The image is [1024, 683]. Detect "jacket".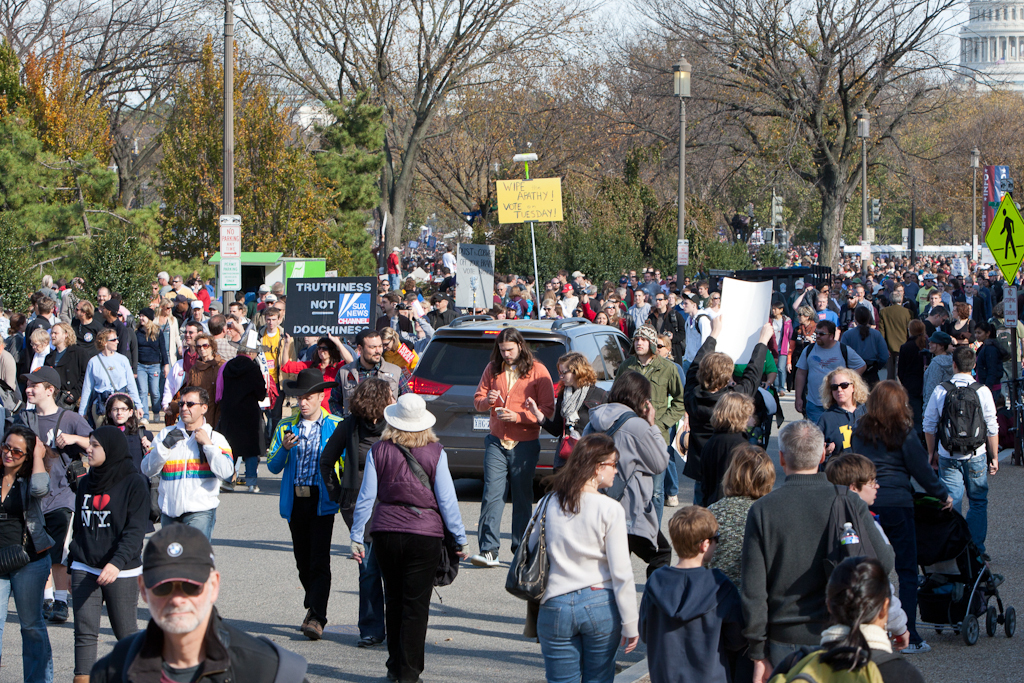
Detection: [x1=584, y1=400, x2=671, y2=554].
